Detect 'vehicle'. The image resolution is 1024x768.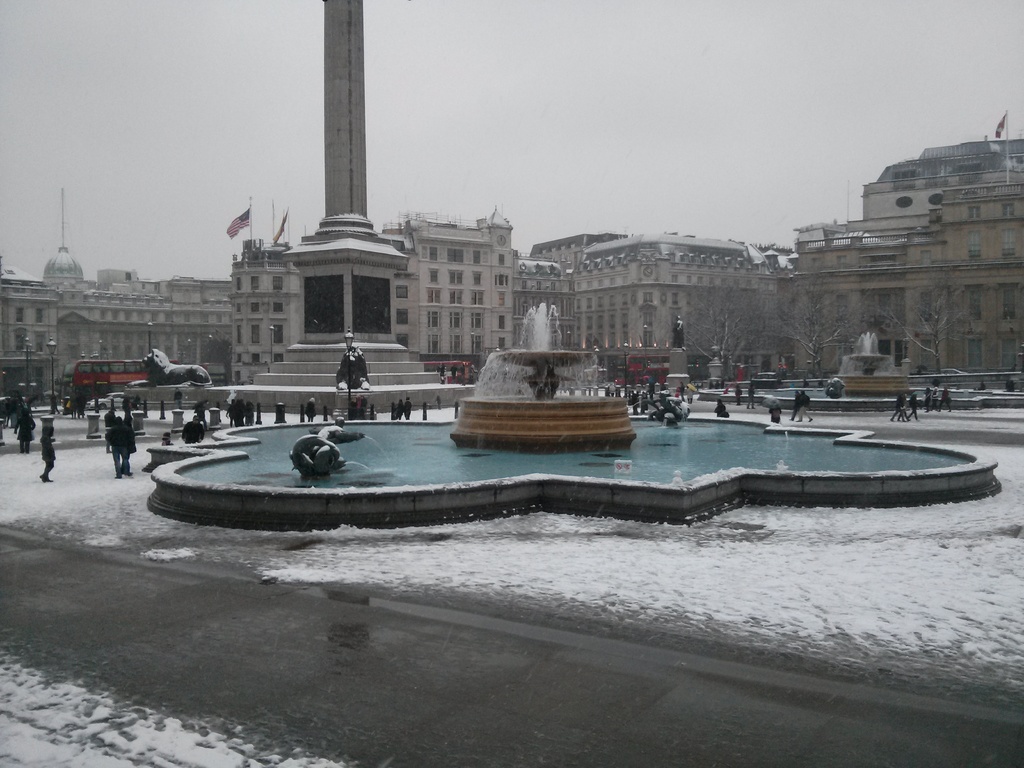
611 352 672 388.
